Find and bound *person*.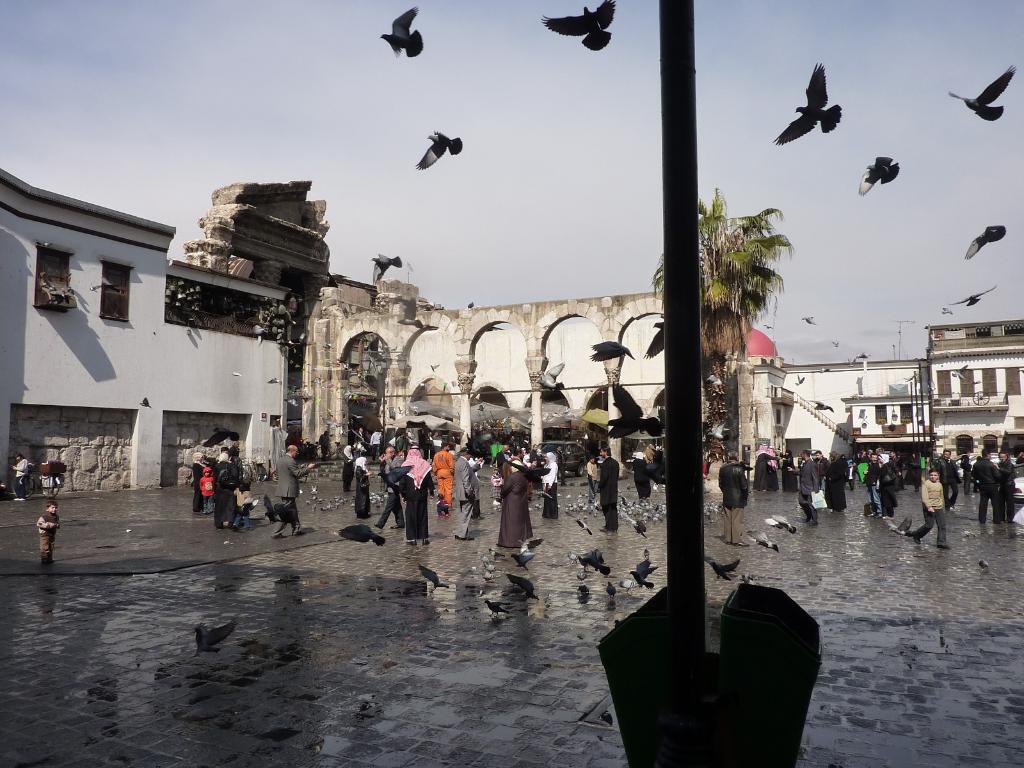
Bound: {"left": 540, "top": 450, "right": 558, "bottom": 520}.
